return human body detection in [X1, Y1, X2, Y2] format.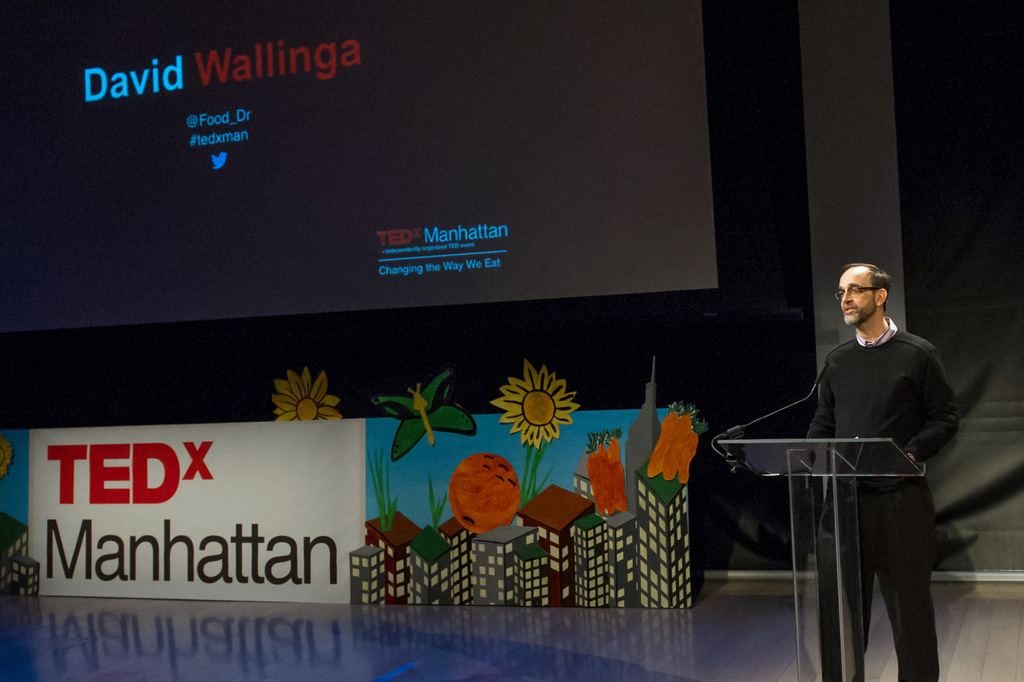
[758, 229, 967, 654].
